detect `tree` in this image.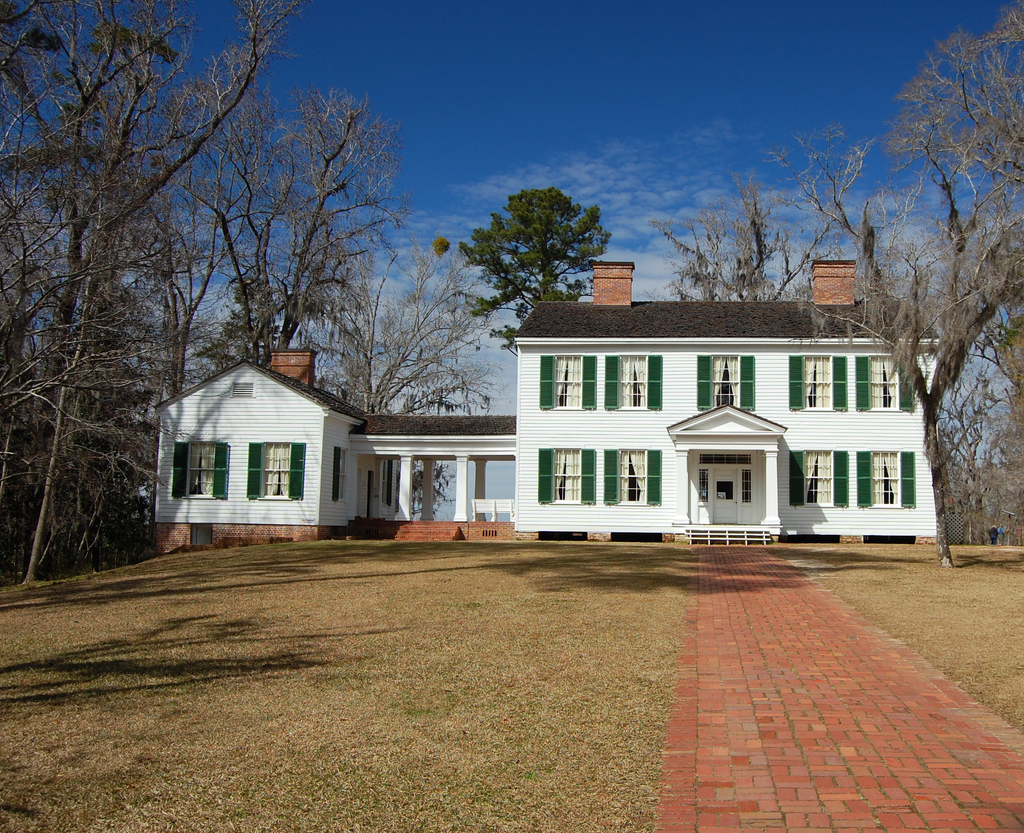
Detection: <region>132, 167, 266, 643</region>.
